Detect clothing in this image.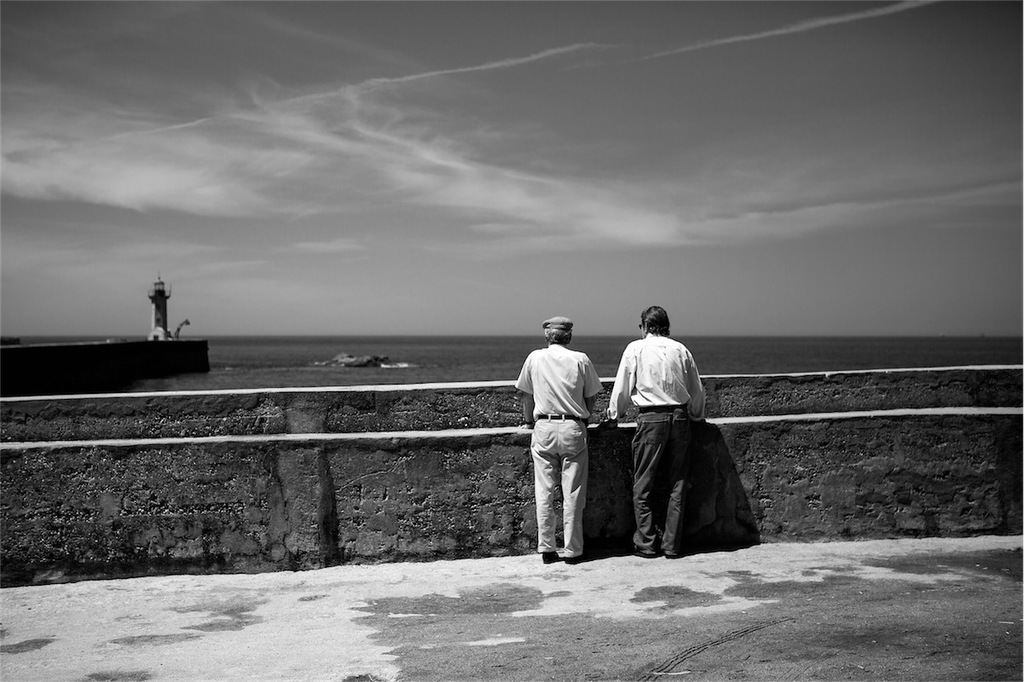
Detection: [619, 311, 737, 558].
